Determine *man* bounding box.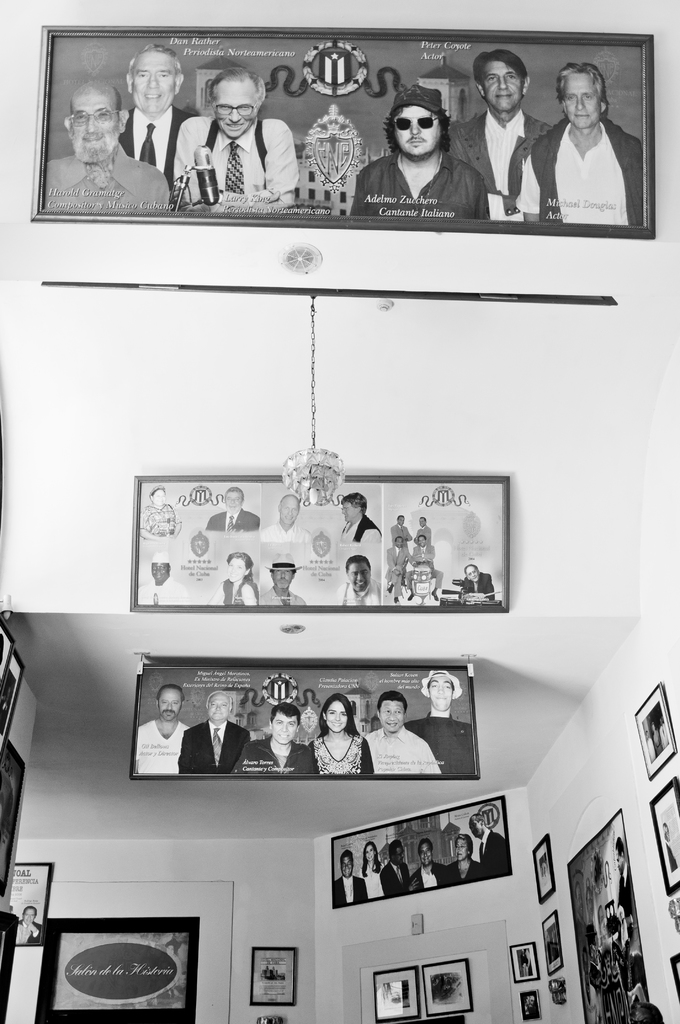
Determined: box(177, 689, 250, 774).
